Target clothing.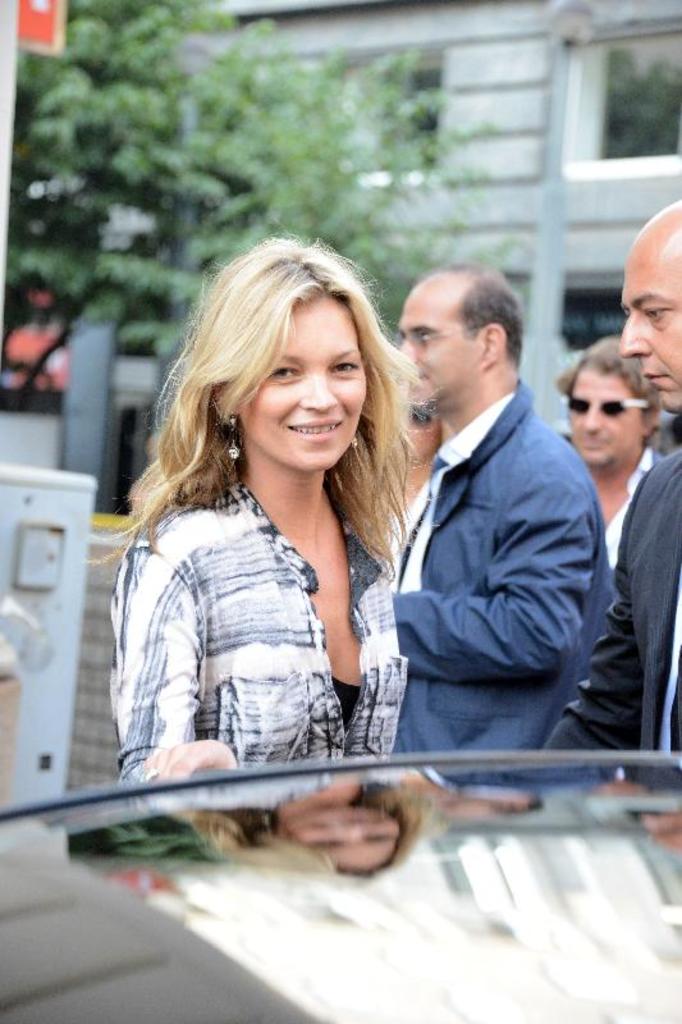
Target region: x1=600 y1=438 x2=672 y2=566.
